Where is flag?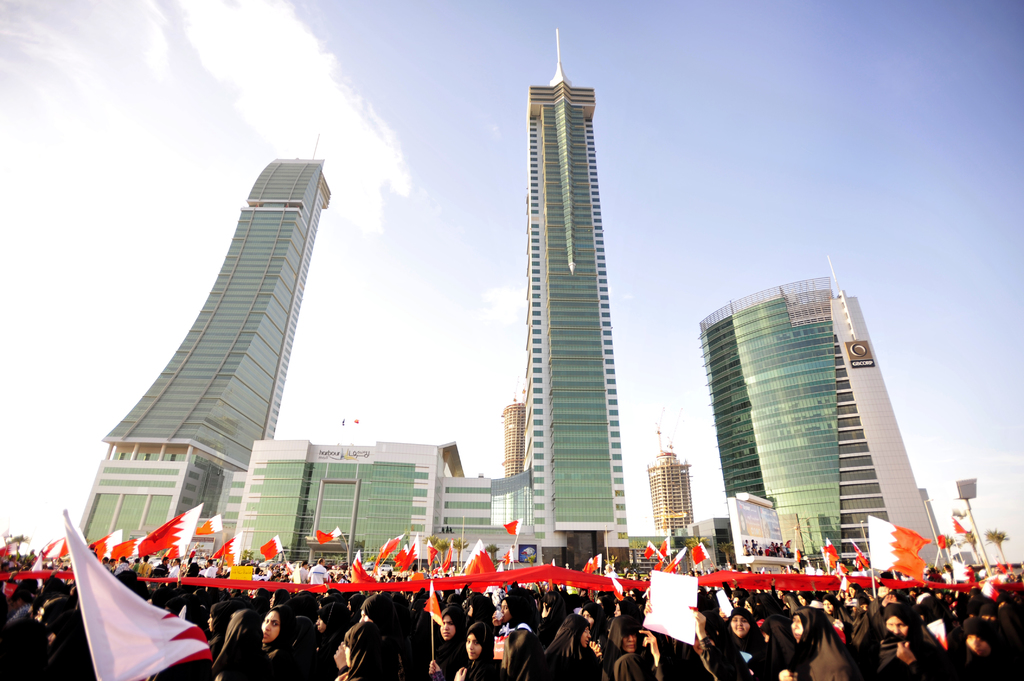
394, 548, 402, 569.
